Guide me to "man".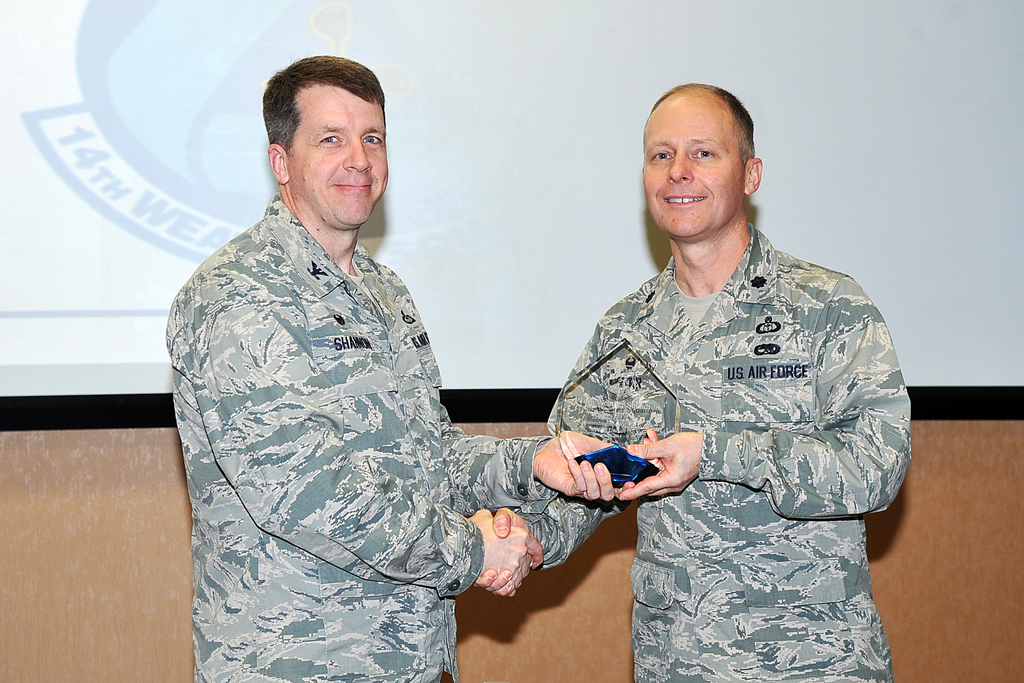
Guidance: bbox(138, 69, 668, 668).
